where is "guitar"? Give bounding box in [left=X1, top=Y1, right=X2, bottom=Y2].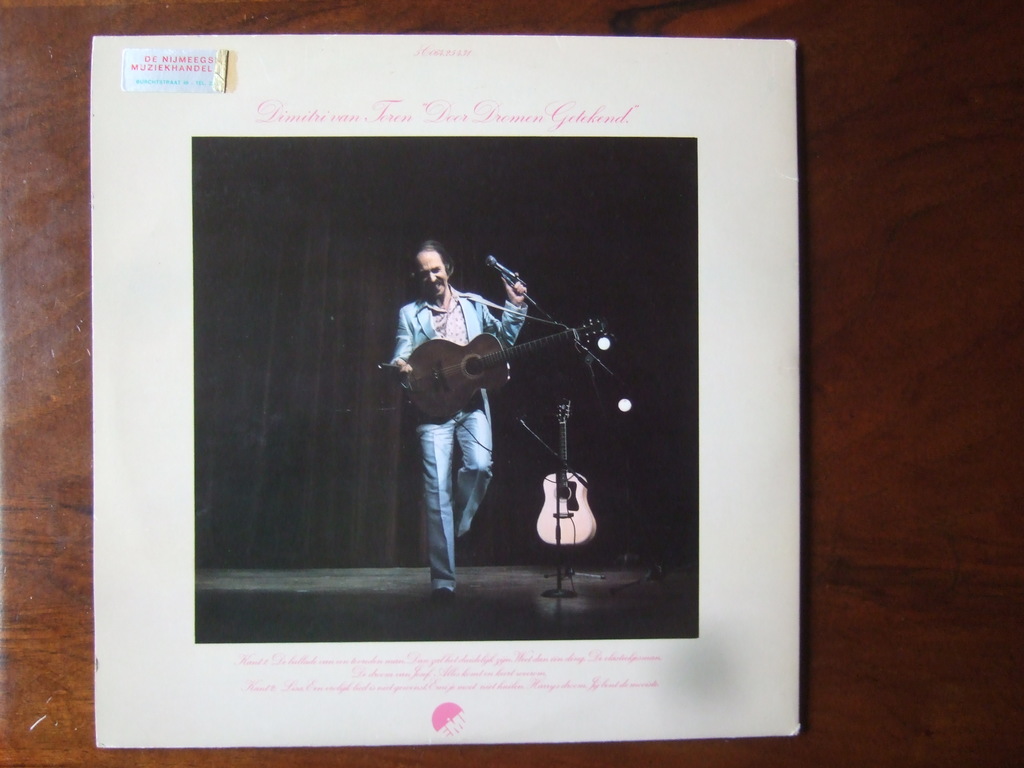
[left=401, top=319, right=605, bottom=421].
